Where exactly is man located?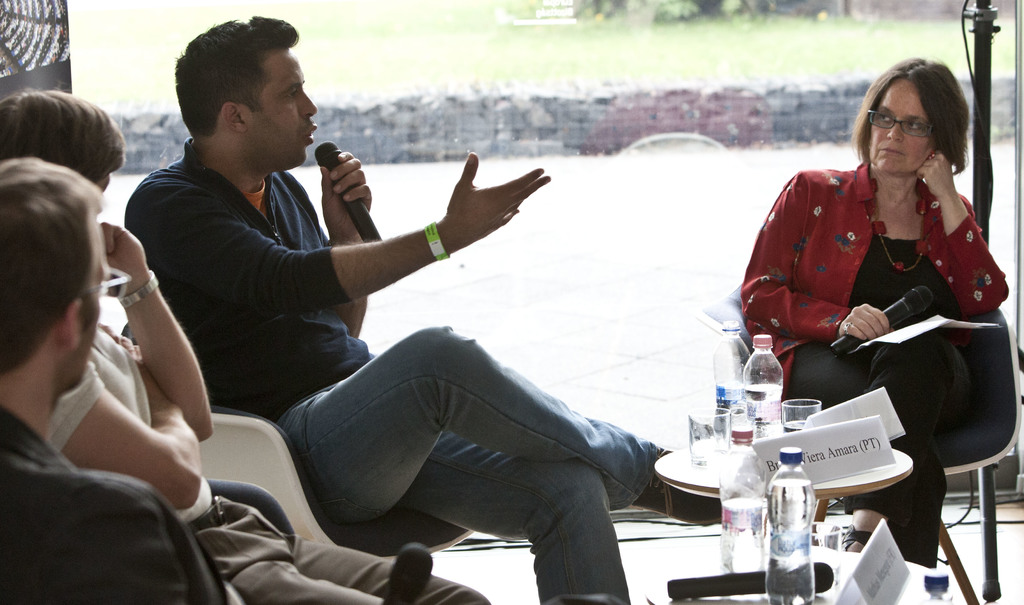
Its bounding box is (118, 15, 731, 604).
